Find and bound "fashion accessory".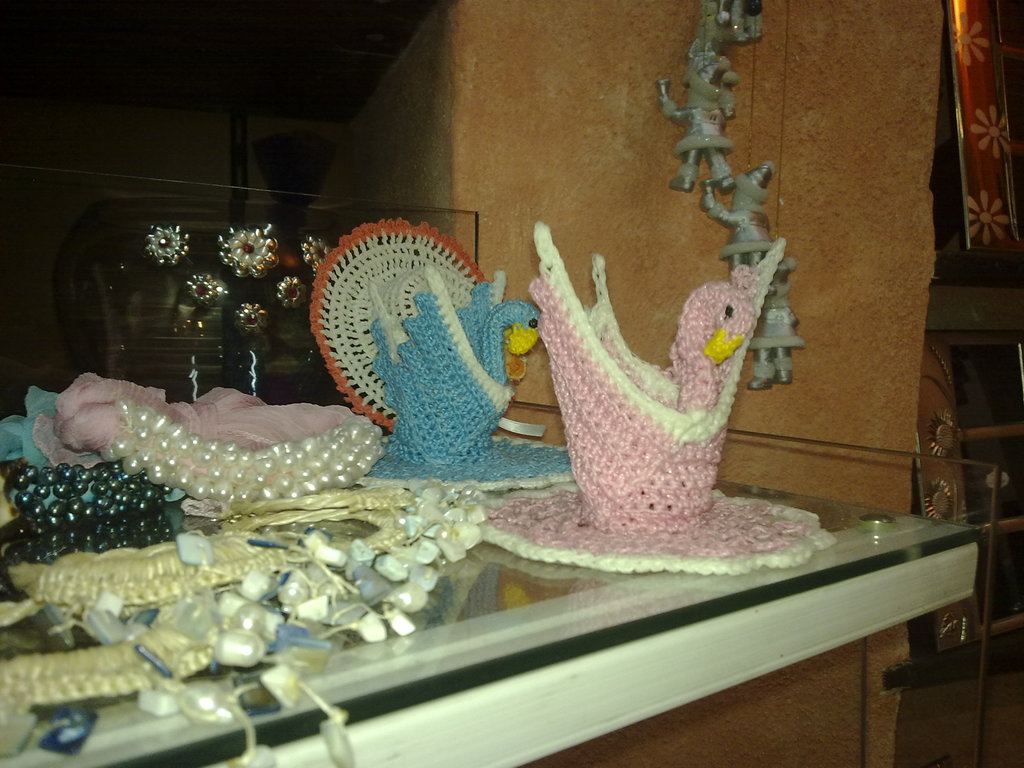
Bound: bbox(184, 274, 222, 307).
